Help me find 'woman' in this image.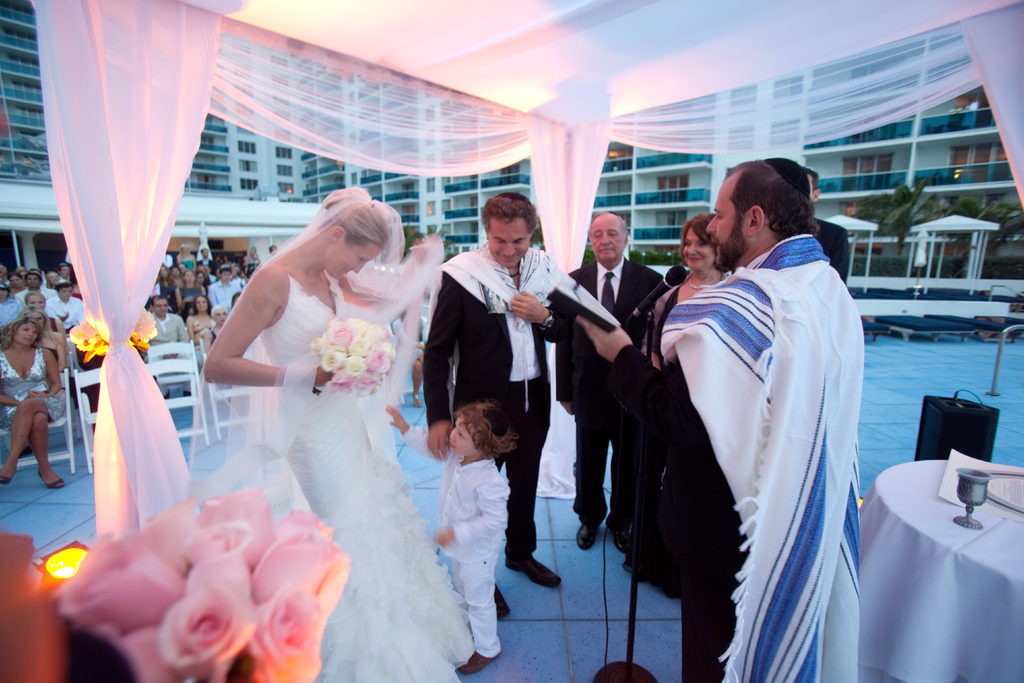
Found it: <region>198, 171, 476, 682</region>.
